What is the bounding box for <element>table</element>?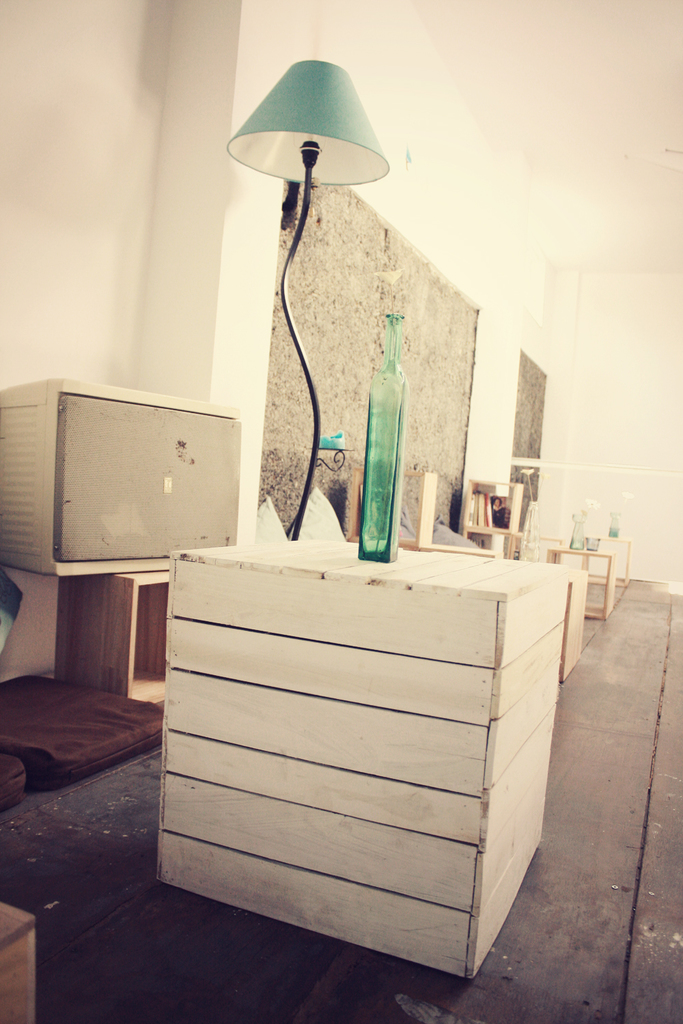
crop(51, 571, 169, 703).
